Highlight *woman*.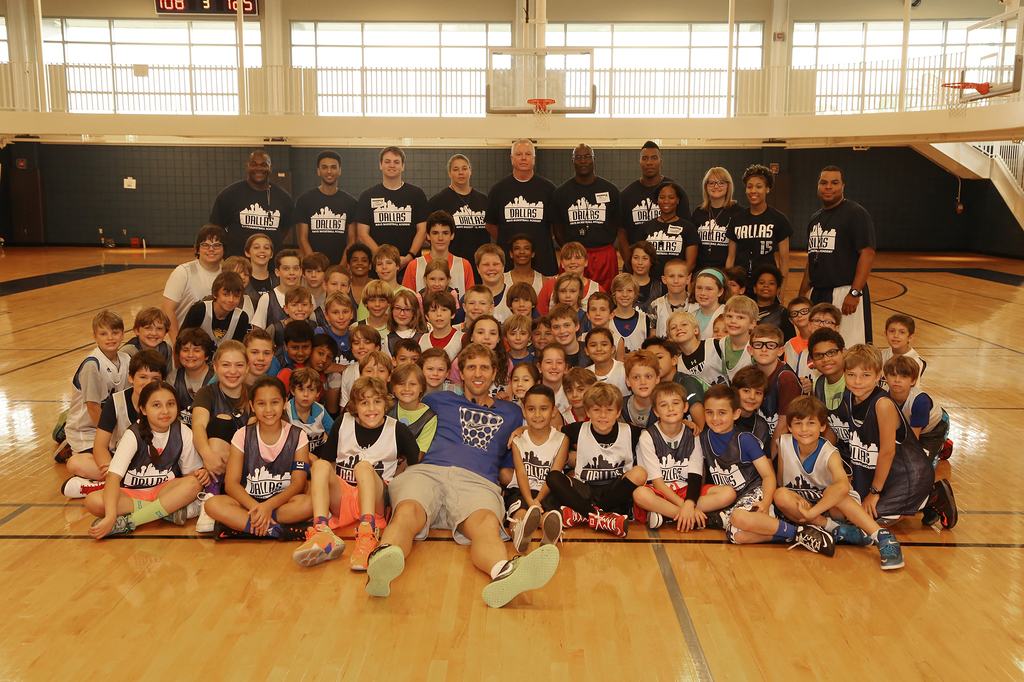
Highlighted region: rect(725, 164, 790, 278).
